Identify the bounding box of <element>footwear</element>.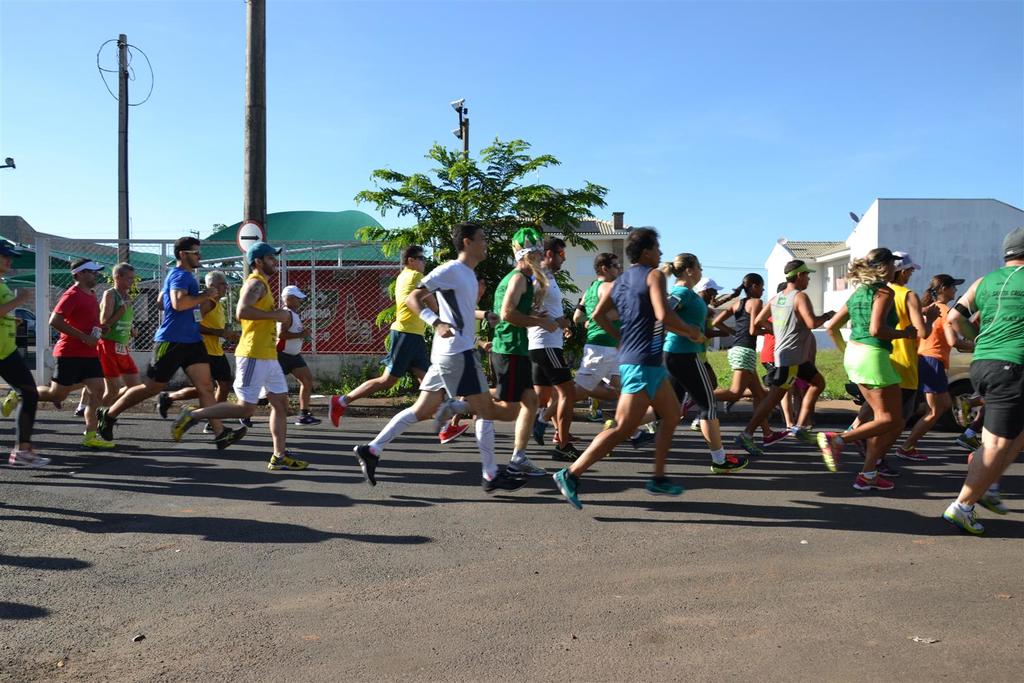
box=[628, 432, 655, 452].
